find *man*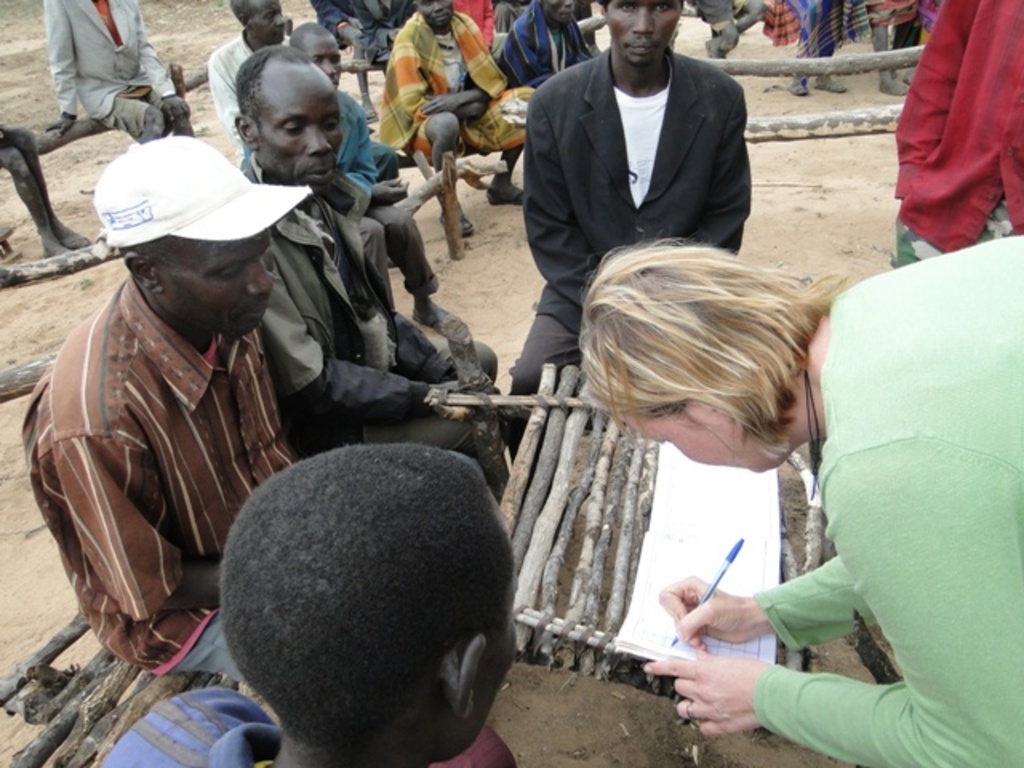
bbox=(254, 42, 504, 488)
